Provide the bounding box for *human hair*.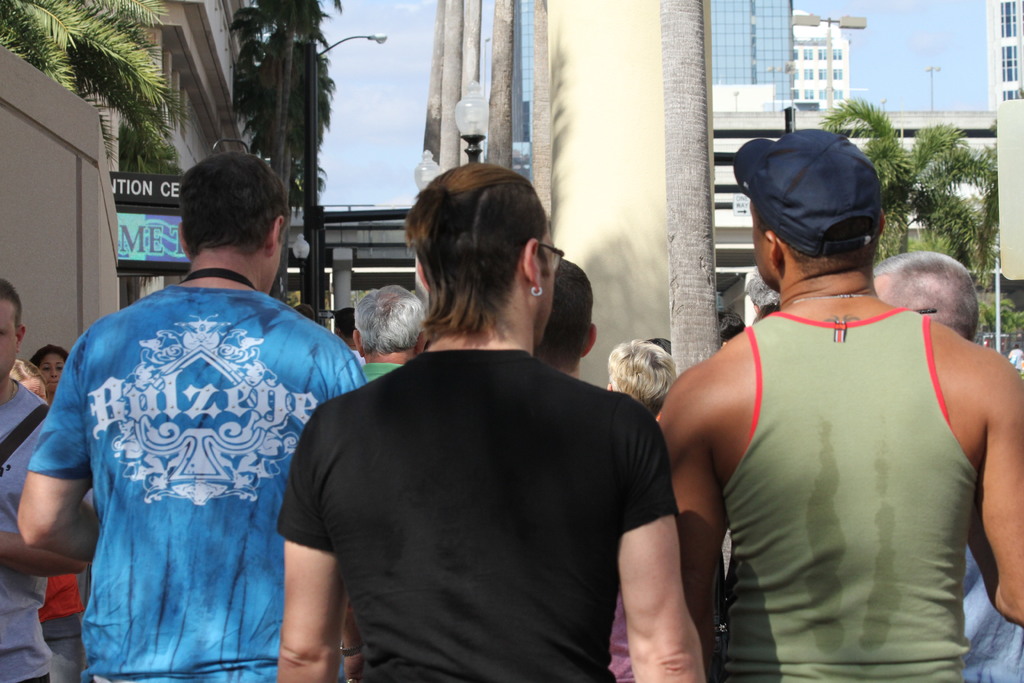
(0,277,22,338).
